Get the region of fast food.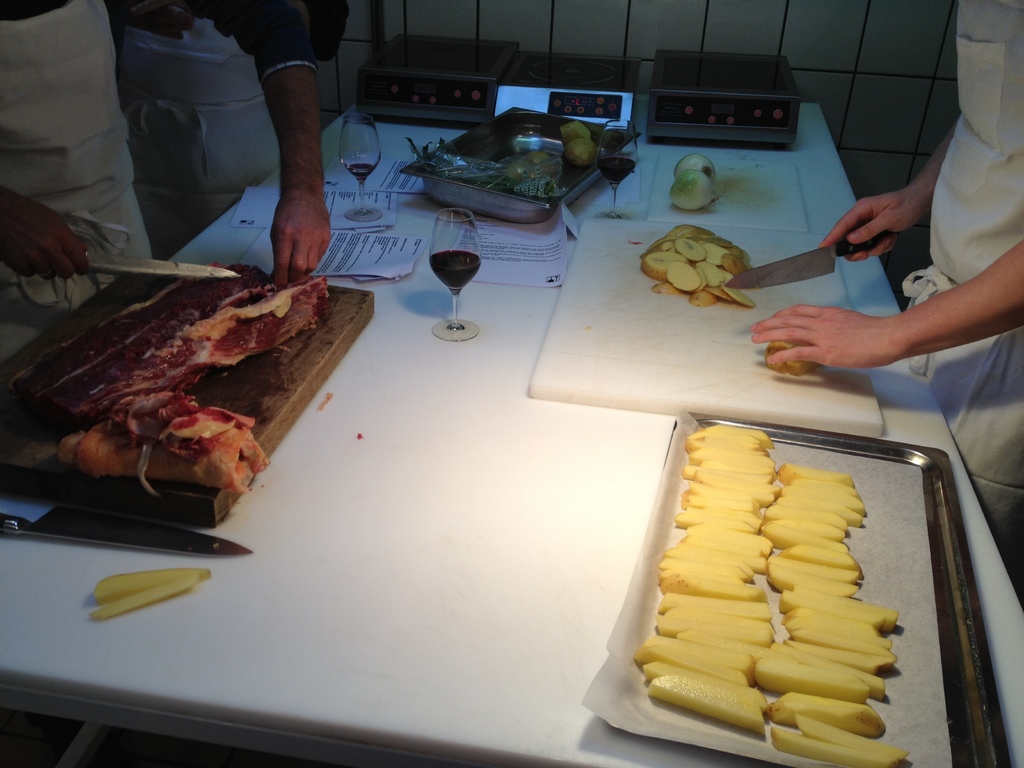
(x1=671, y1=237, x2=705, y2=259).
